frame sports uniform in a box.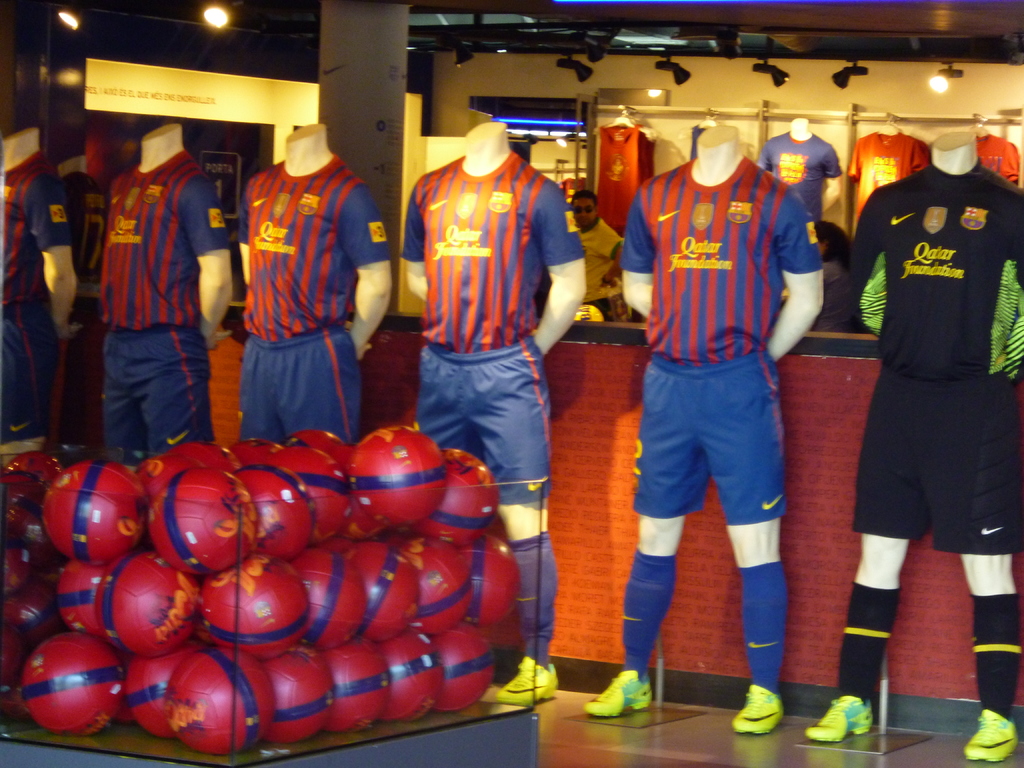
(left=0, top=154, right=59, bottom=442).
